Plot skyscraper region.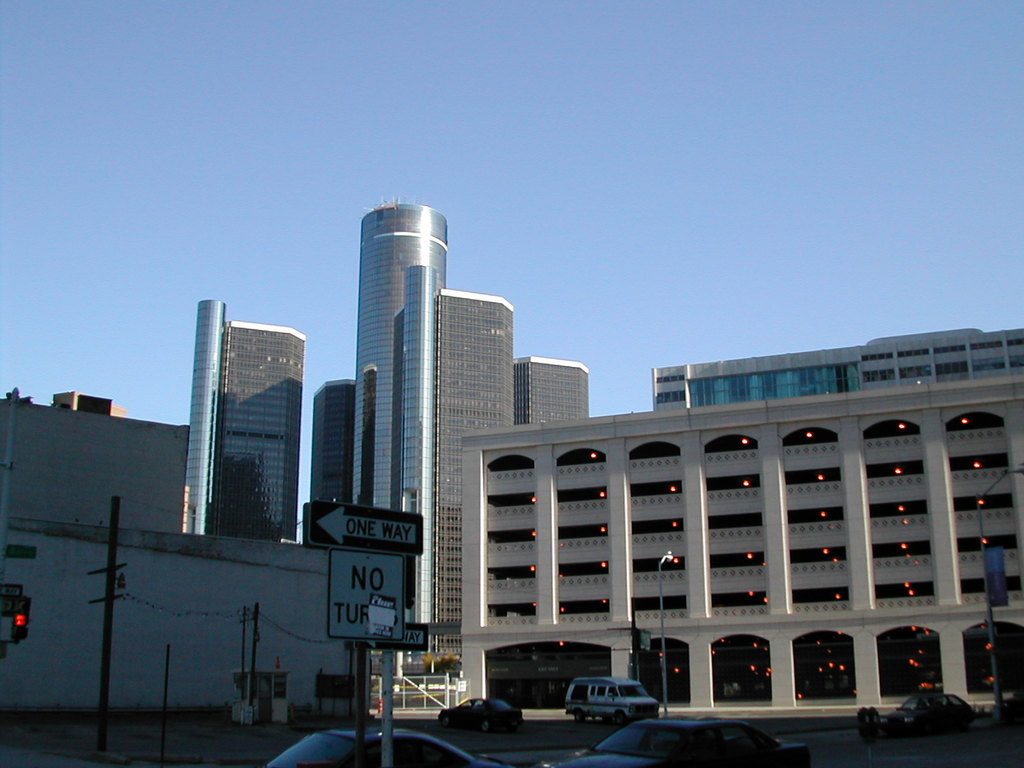
Plotted at left=168, top=302, right=303, bottom=567.
